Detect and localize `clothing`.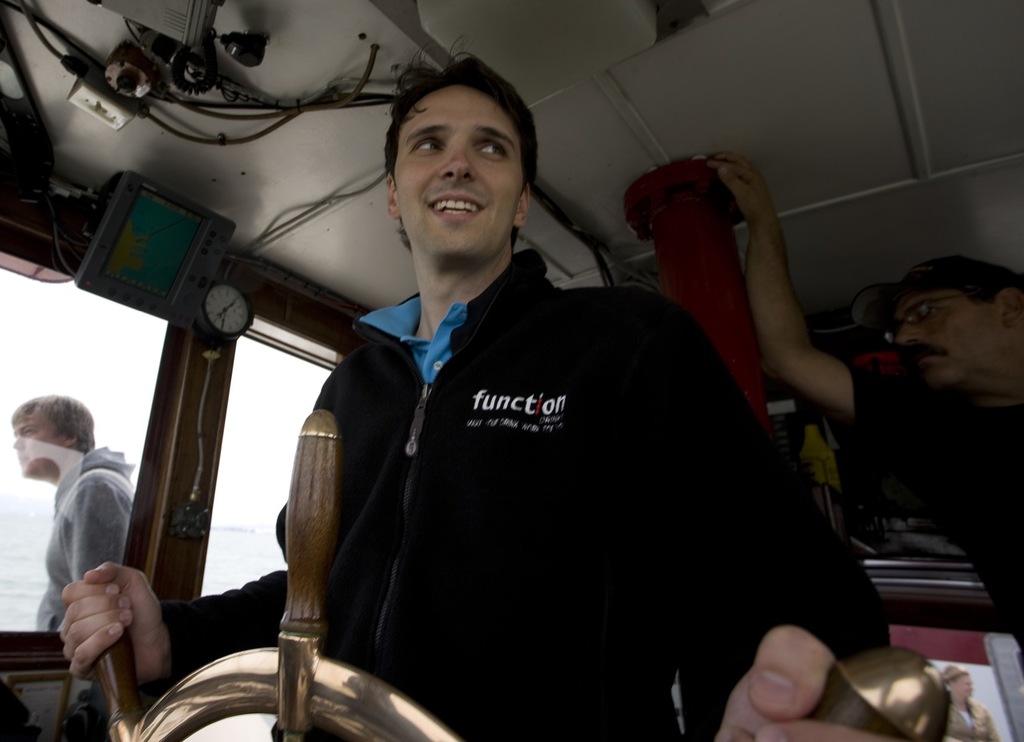
Localized at rect(34, 441, 129, 630).
